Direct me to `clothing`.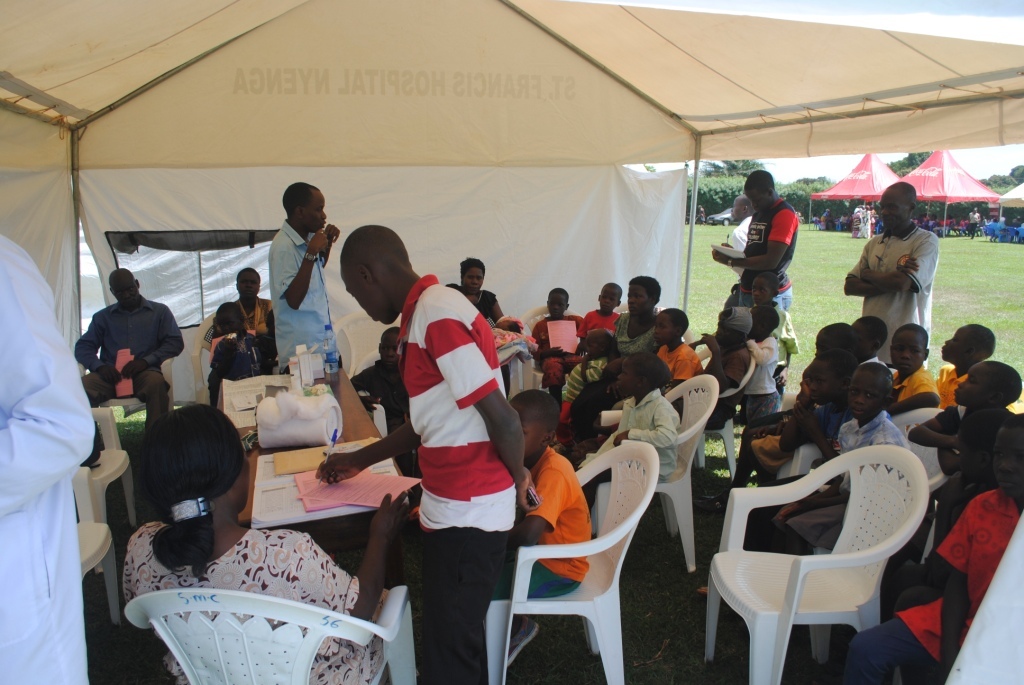
Direction: (493,450,588,600).
